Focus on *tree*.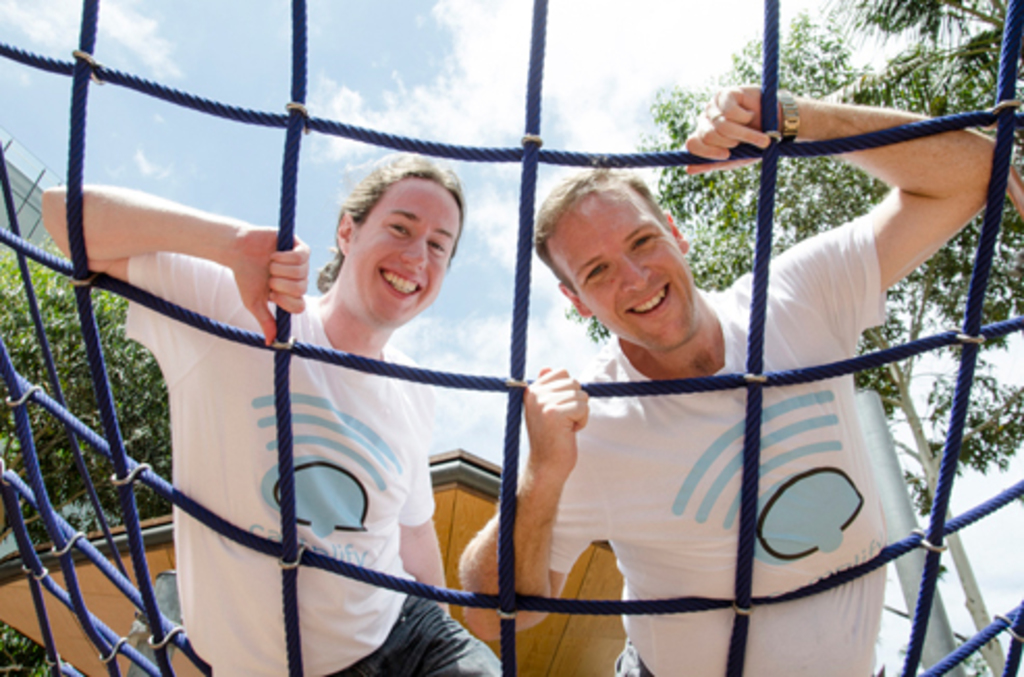
Focused at (x1=818, y1=0, x2=1022, y2=168).
